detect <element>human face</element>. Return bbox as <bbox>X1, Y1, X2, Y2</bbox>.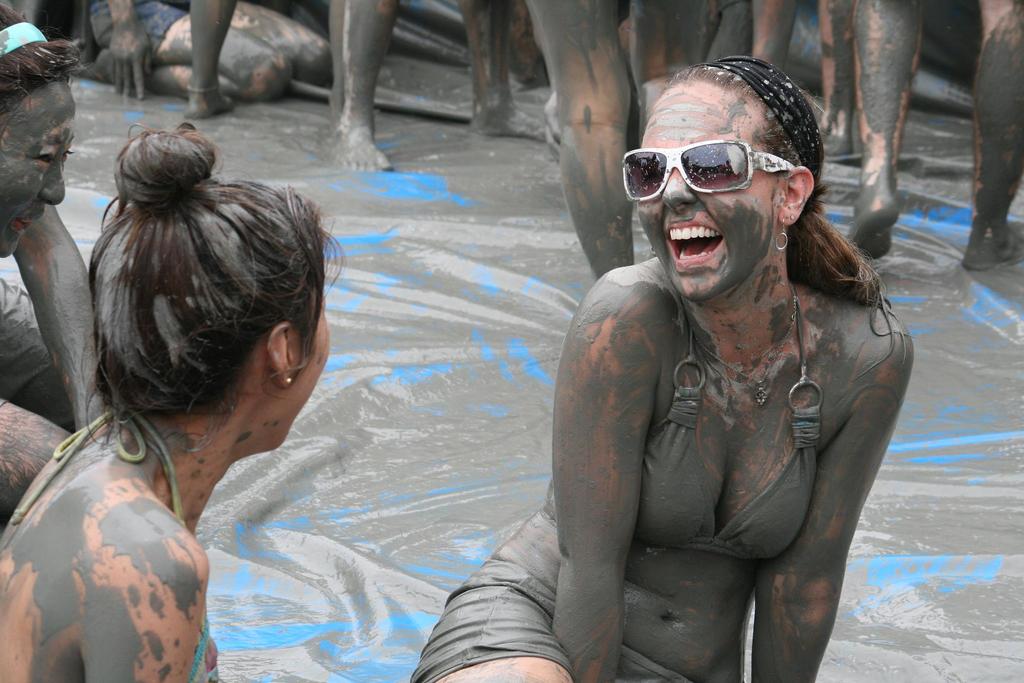
<bbox>636, 79, 777, 298</bbox>.
